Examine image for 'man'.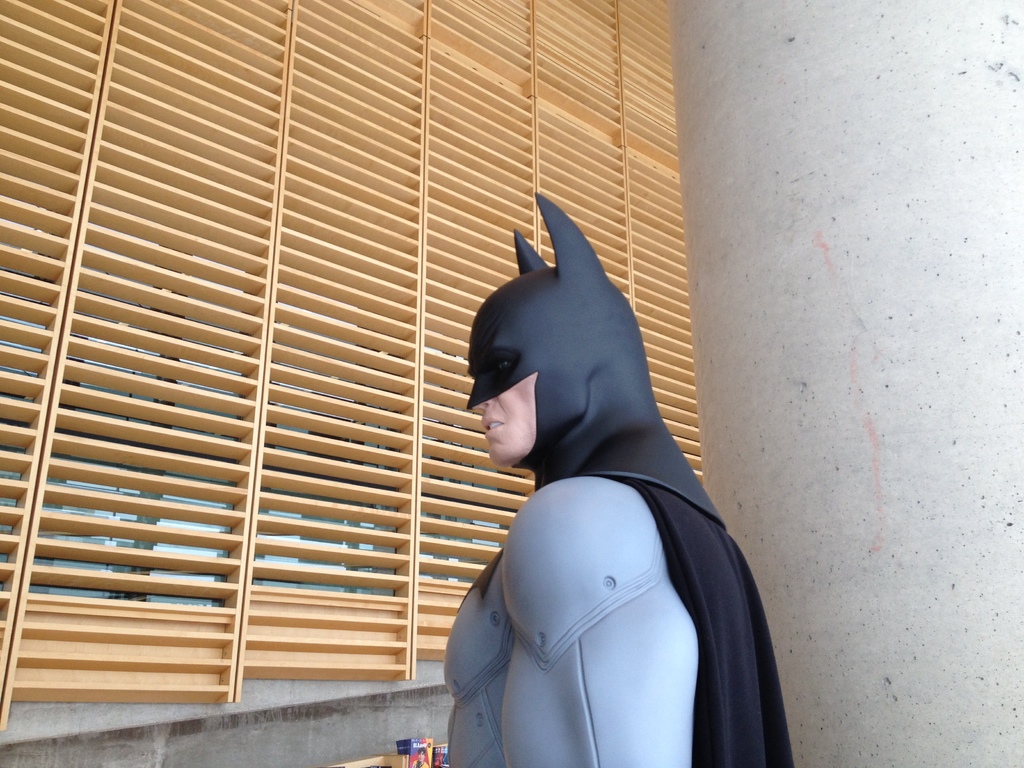
Examination result: box(399, 165, 810, 767).
